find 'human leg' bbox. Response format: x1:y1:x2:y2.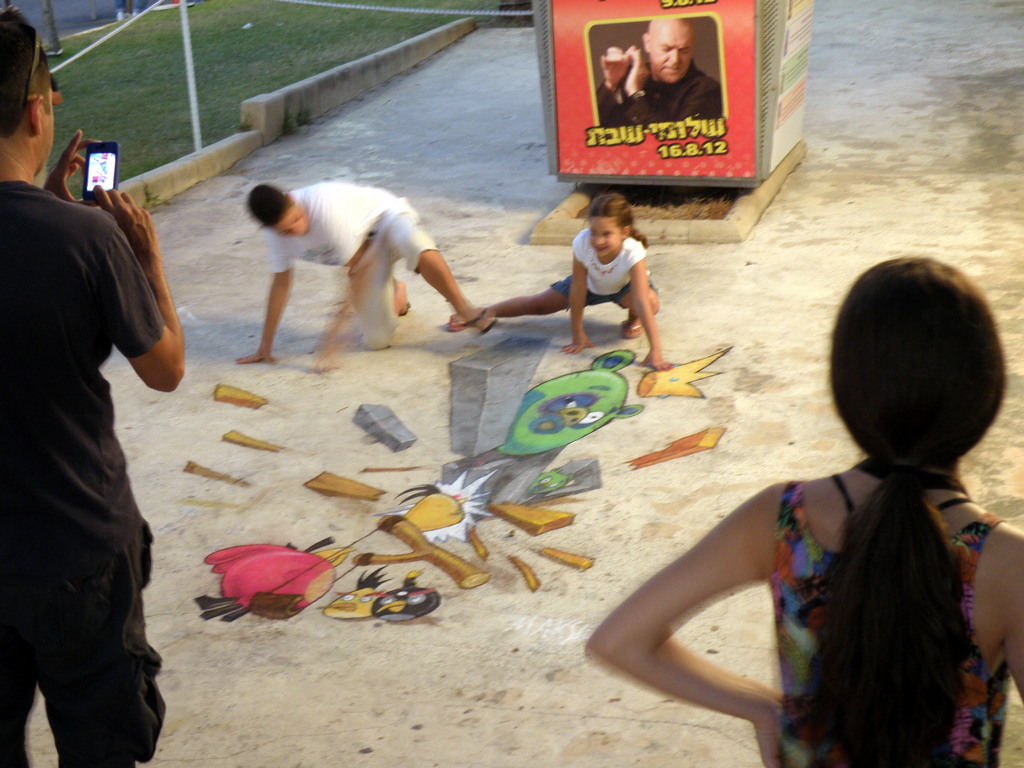
394:198:493:332.
